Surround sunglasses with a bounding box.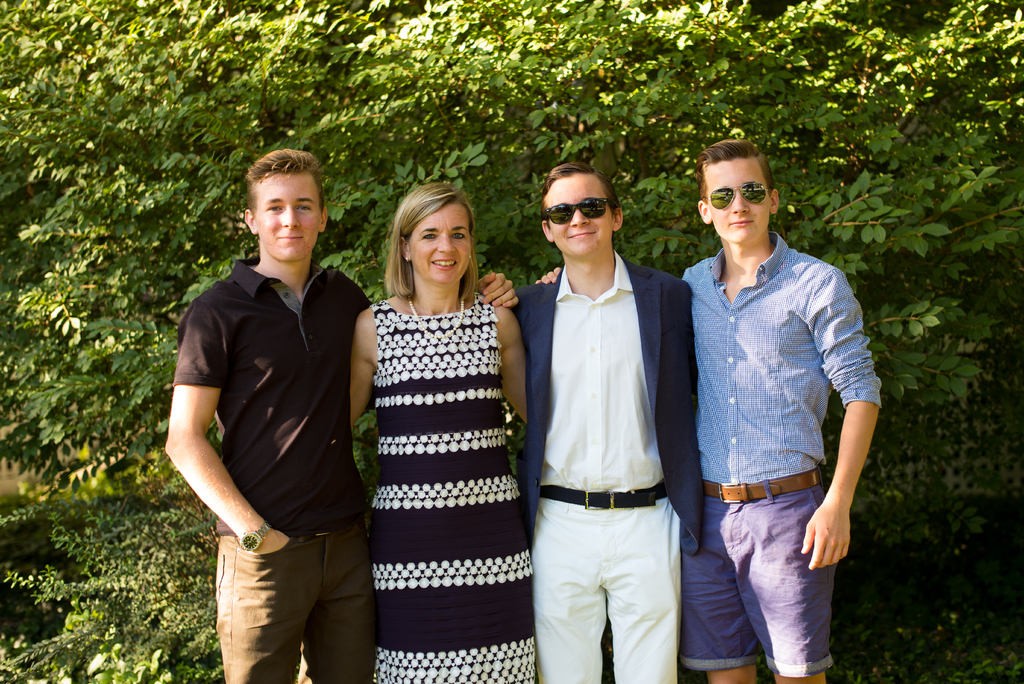
(x1=546, y1=200, x2=614, y2=227).
